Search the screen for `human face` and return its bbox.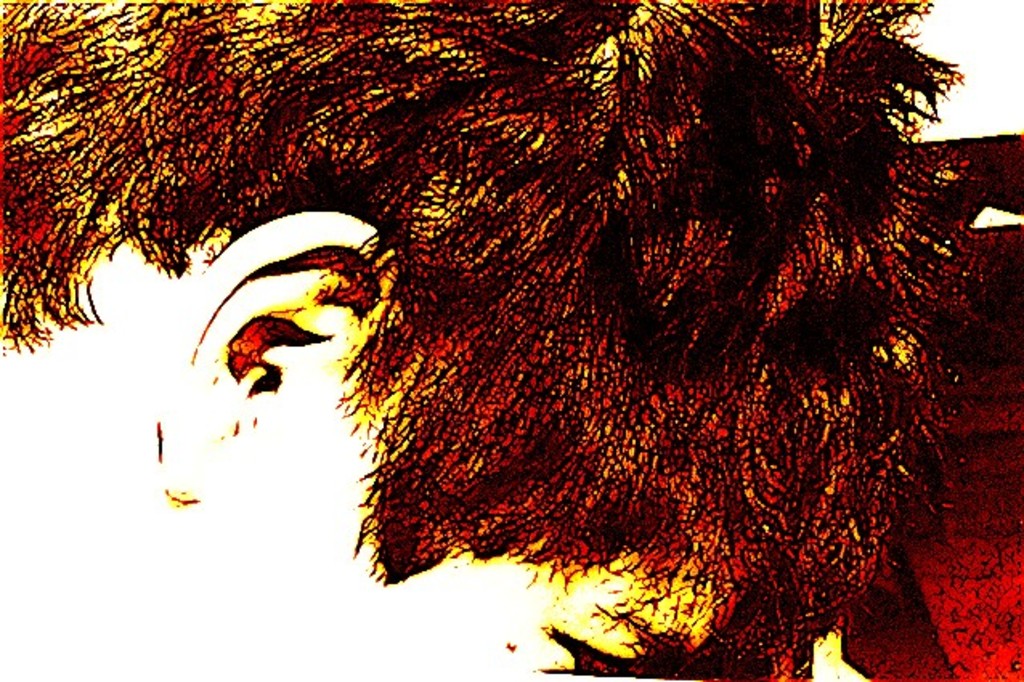
Found: box(188, 315, 725, 680).
